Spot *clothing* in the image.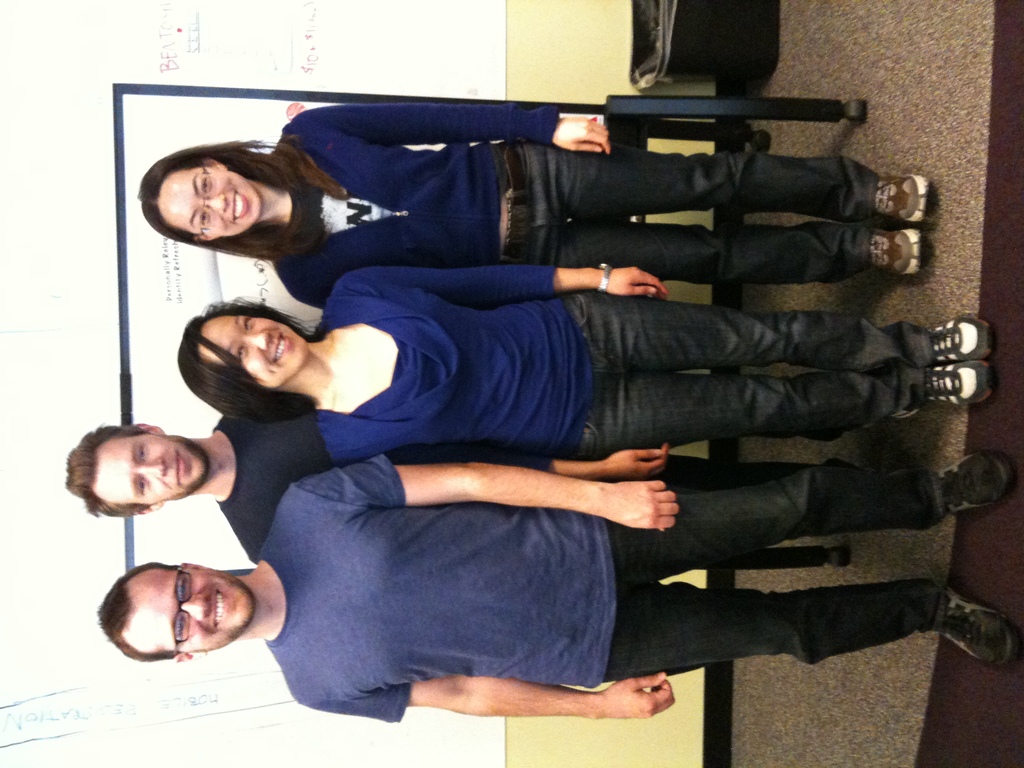
*clothing* found at 601/462/928/659.
